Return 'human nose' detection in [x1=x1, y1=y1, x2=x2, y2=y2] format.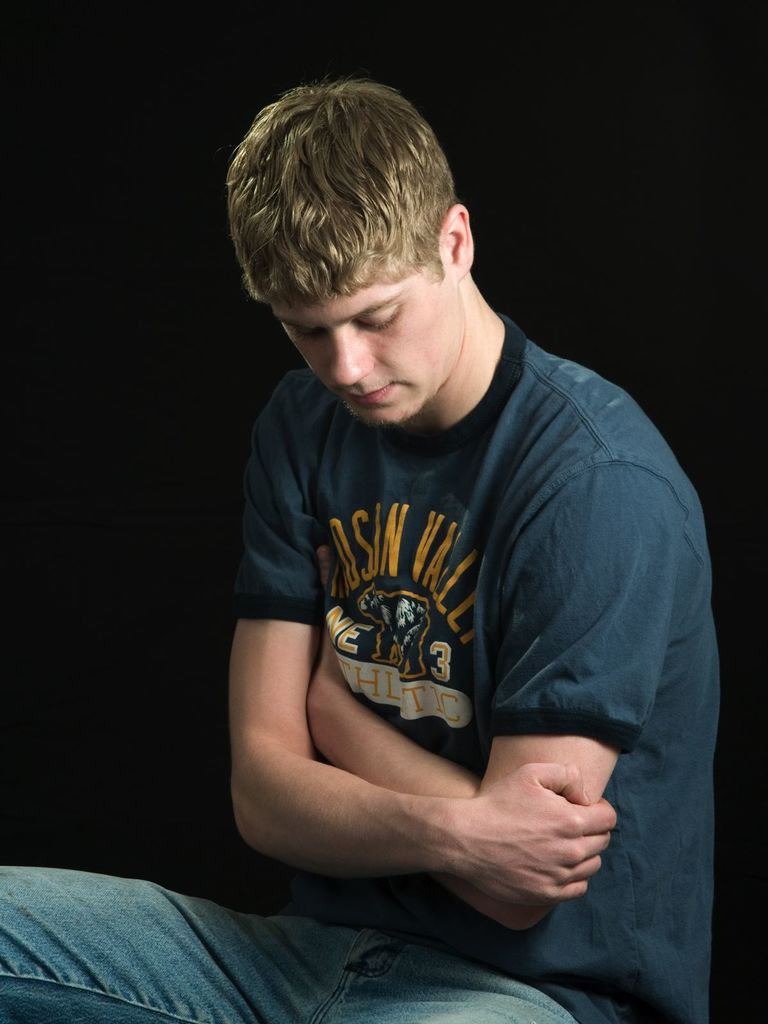
[x1=335, y1=323, x2=377, y2=386].
